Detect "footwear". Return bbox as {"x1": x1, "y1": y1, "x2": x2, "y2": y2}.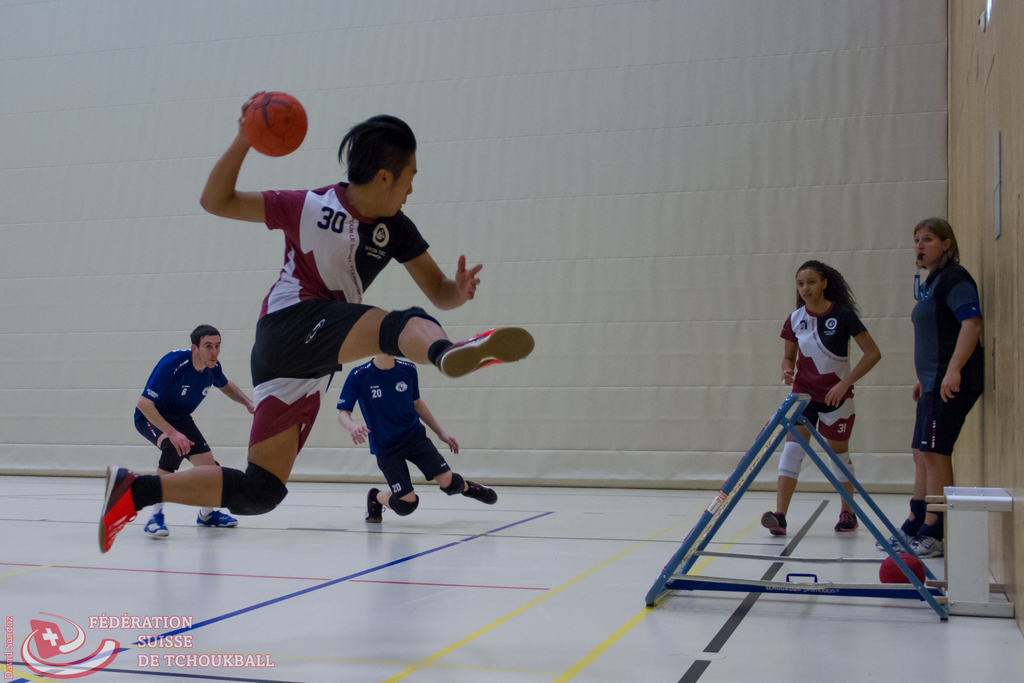
{"x1": 835, "y1": 509, "x2": 861, "y2": 531}.
